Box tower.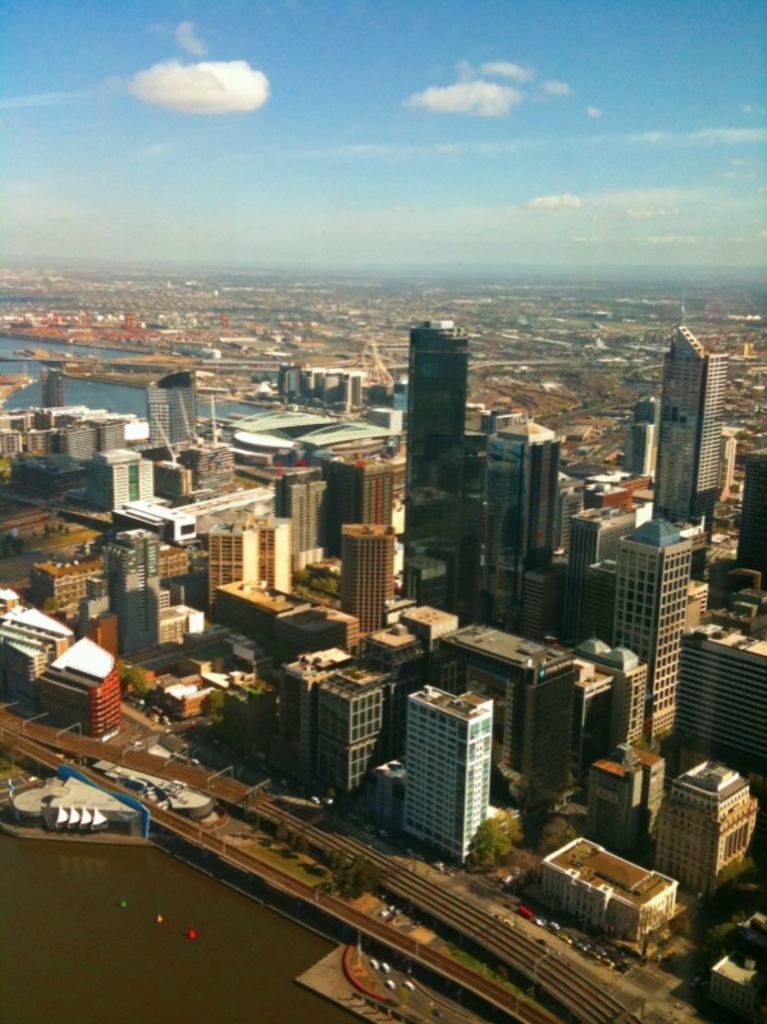
bbox=(645, 325, 735, 525).
